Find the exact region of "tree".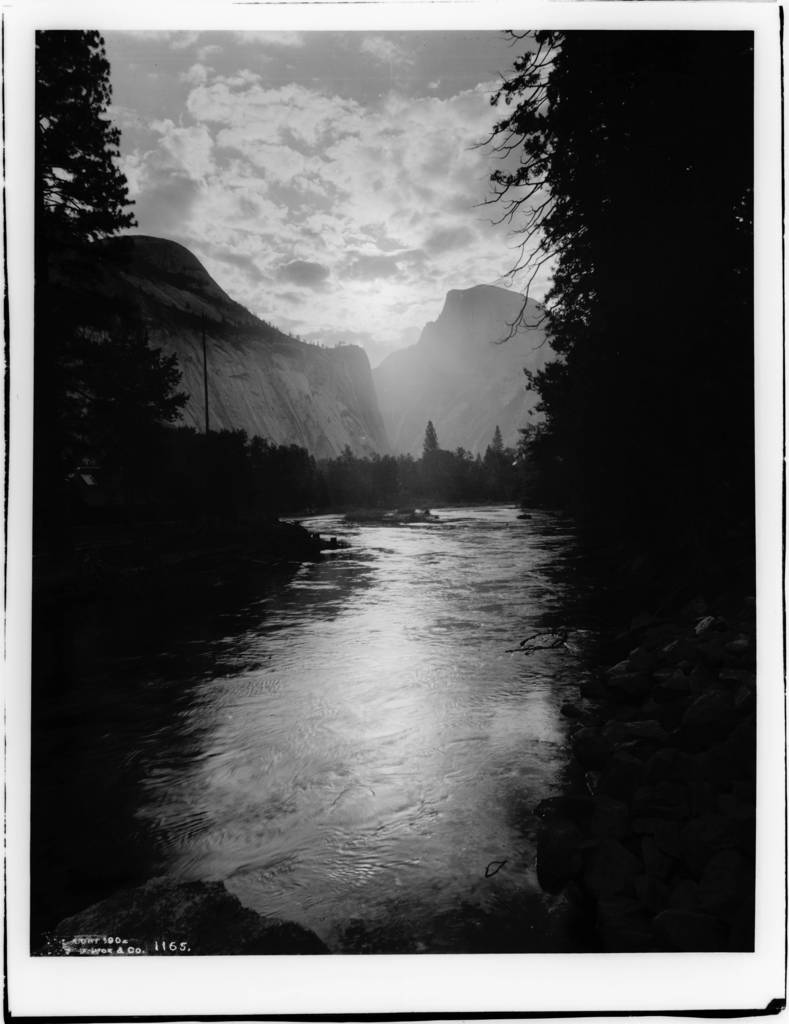
Exact region: x1=518 y1=9 x2=769 y2=667.
